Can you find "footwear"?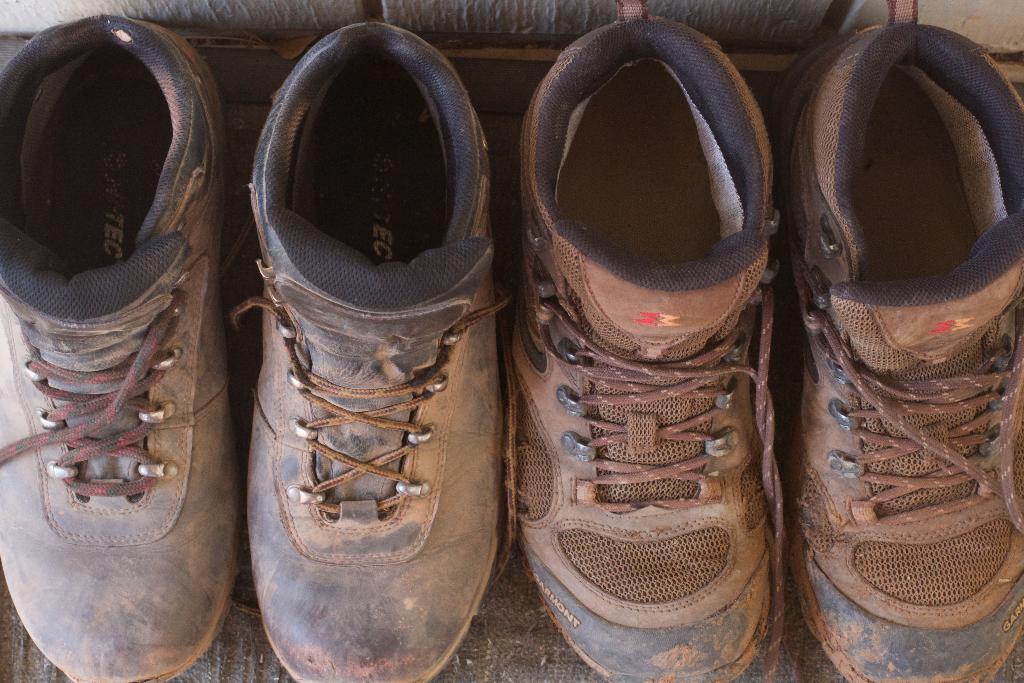
Yes, bounding box: (0,9,237,682).
